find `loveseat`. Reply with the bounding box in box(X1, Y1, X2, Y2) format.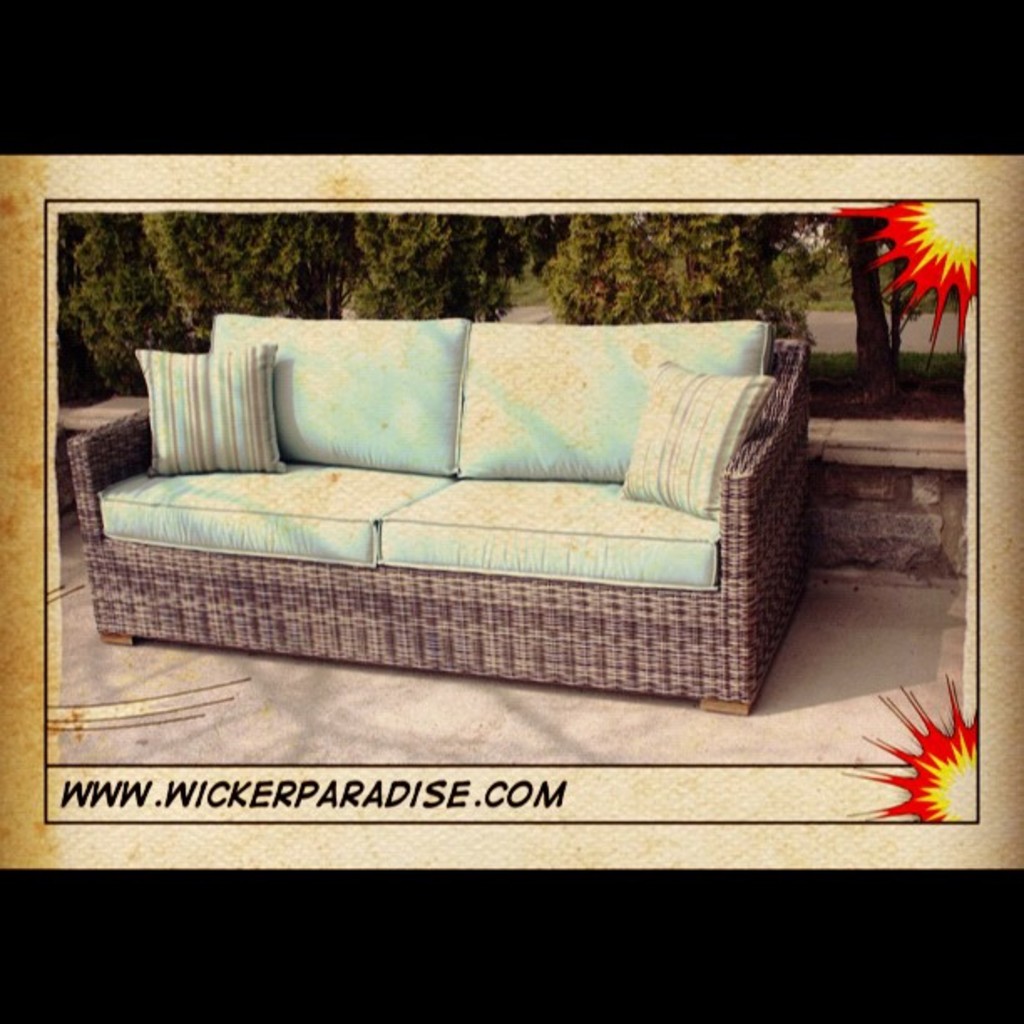
box(67, 310, 806, 709).
